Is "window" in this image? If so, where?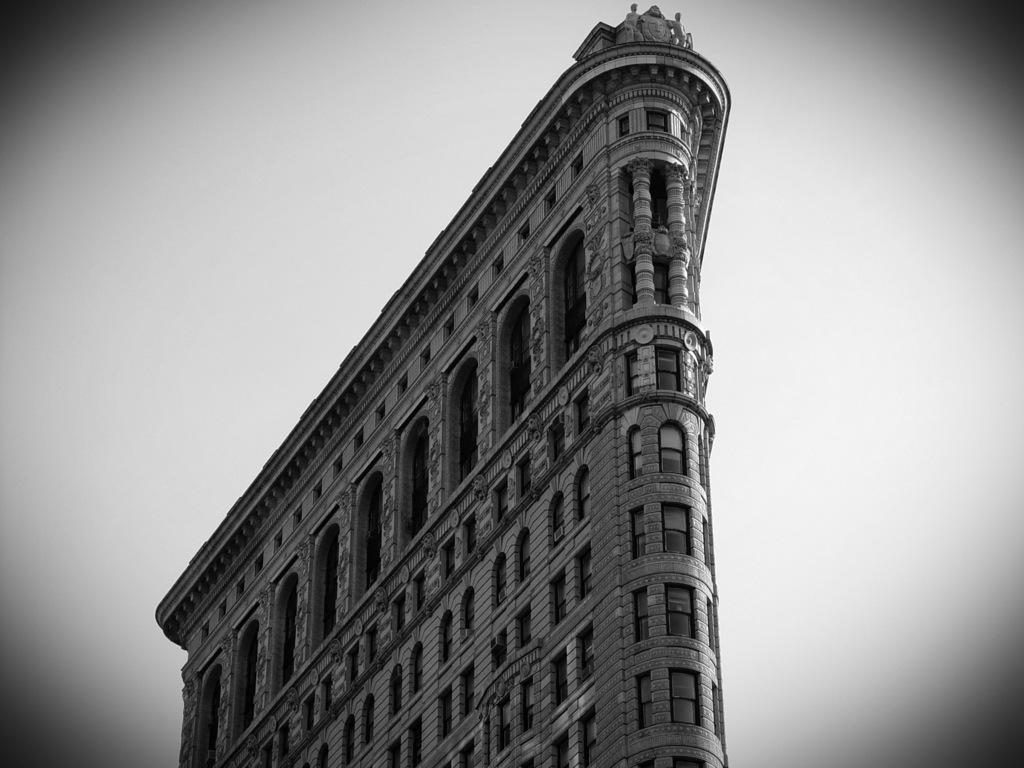
Yes, at l=552, t=728, r=570, b=767.
